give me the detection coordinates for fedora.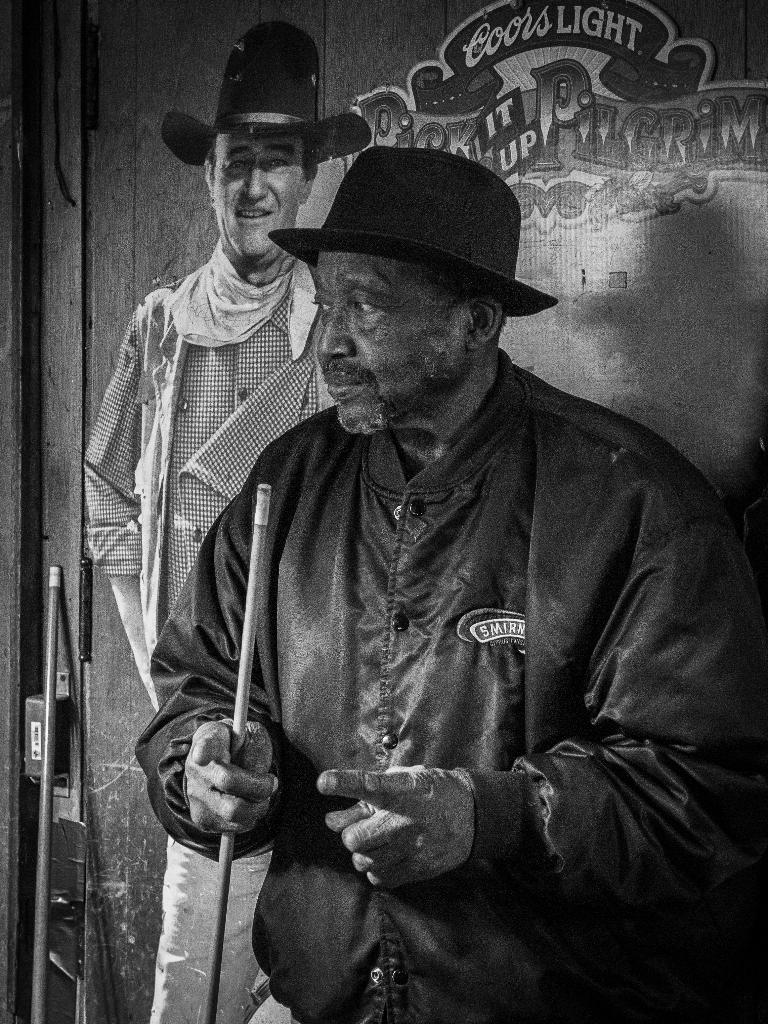
269/140/560/319.
